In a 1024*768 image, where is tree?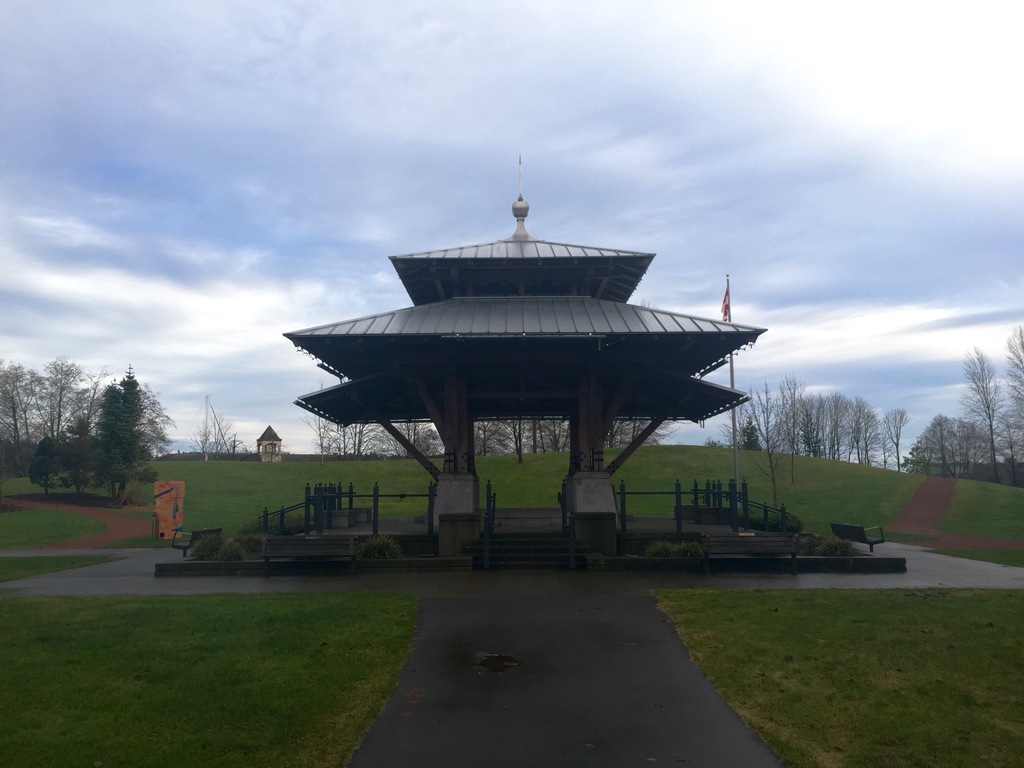
765:366:801:444.
